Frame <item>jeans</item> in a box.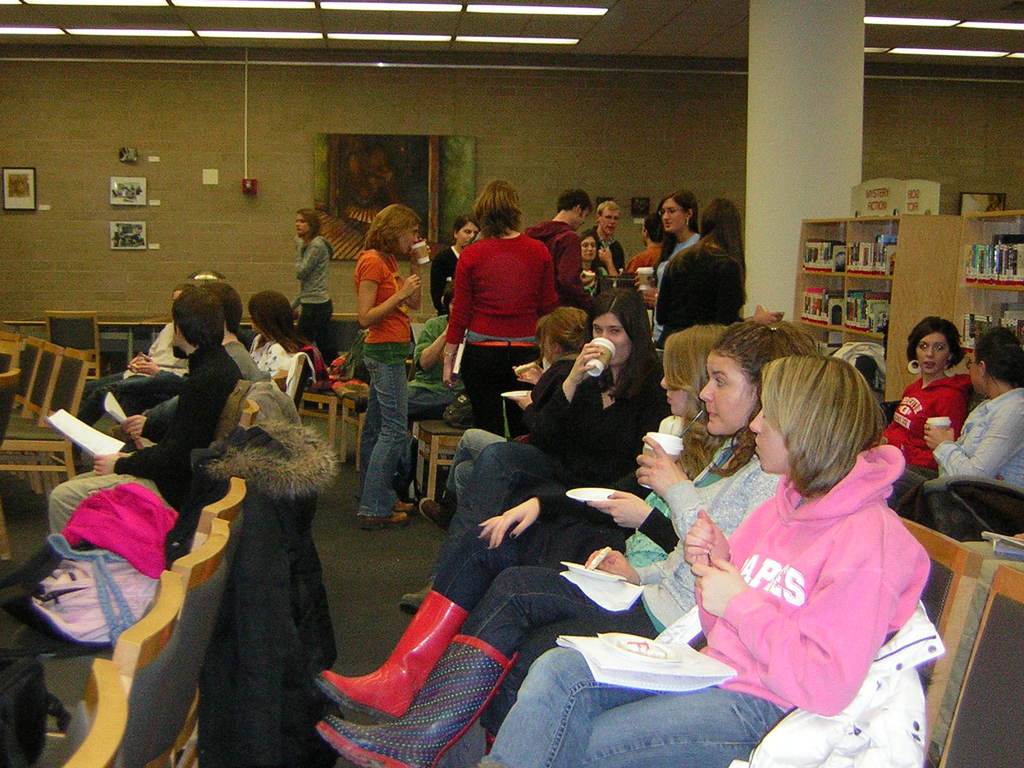
[305,299,337,364].
